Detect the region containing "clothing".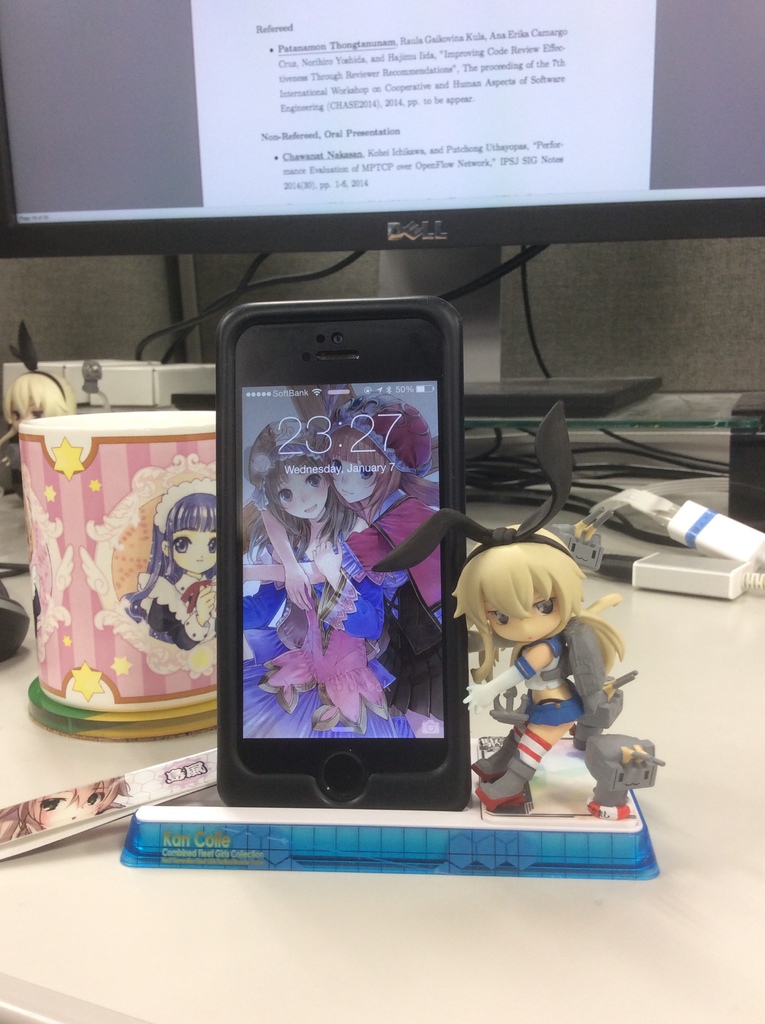
box(141, 542, 234, 659).
